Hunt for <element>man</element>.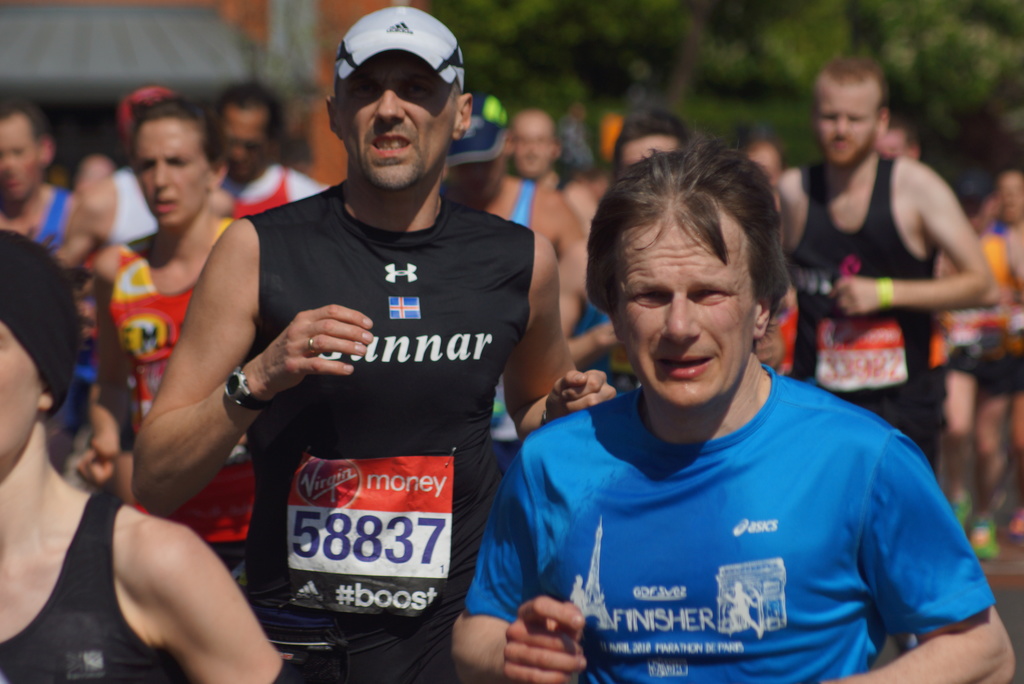
Hunted down at bbox=[979, 163, 1020, 547].
